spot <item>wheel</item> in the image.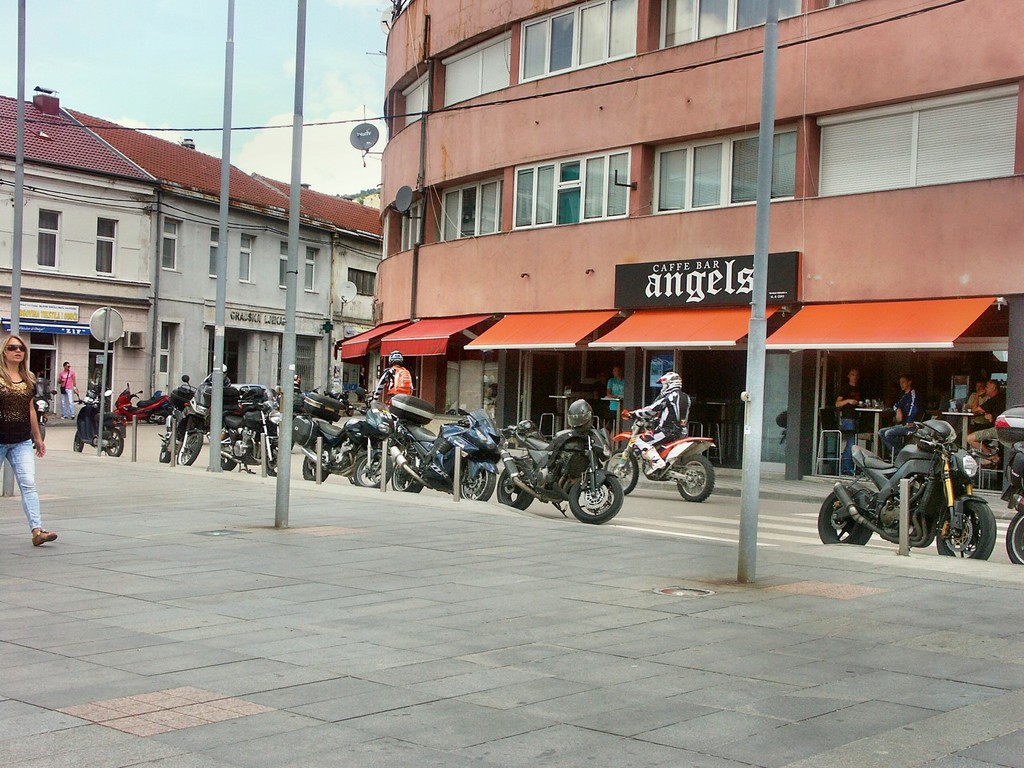
<item>wheel</item> found at 1006,513,1023,563.
